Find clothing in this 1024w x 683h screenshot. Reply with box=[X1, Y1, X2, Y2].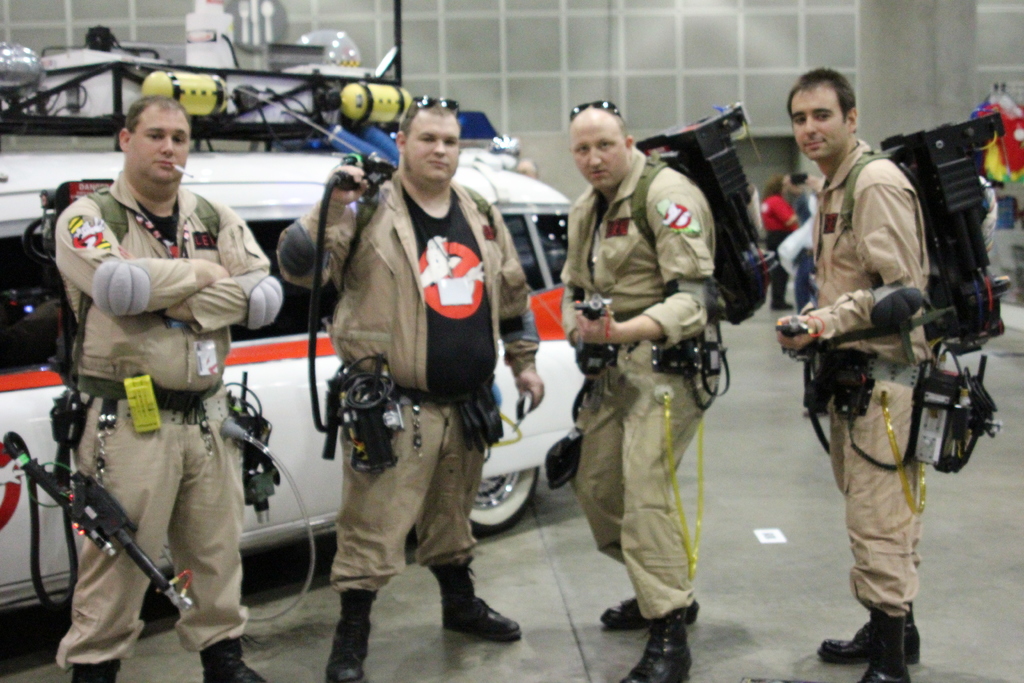
box=[58, 168, 283, 672].
